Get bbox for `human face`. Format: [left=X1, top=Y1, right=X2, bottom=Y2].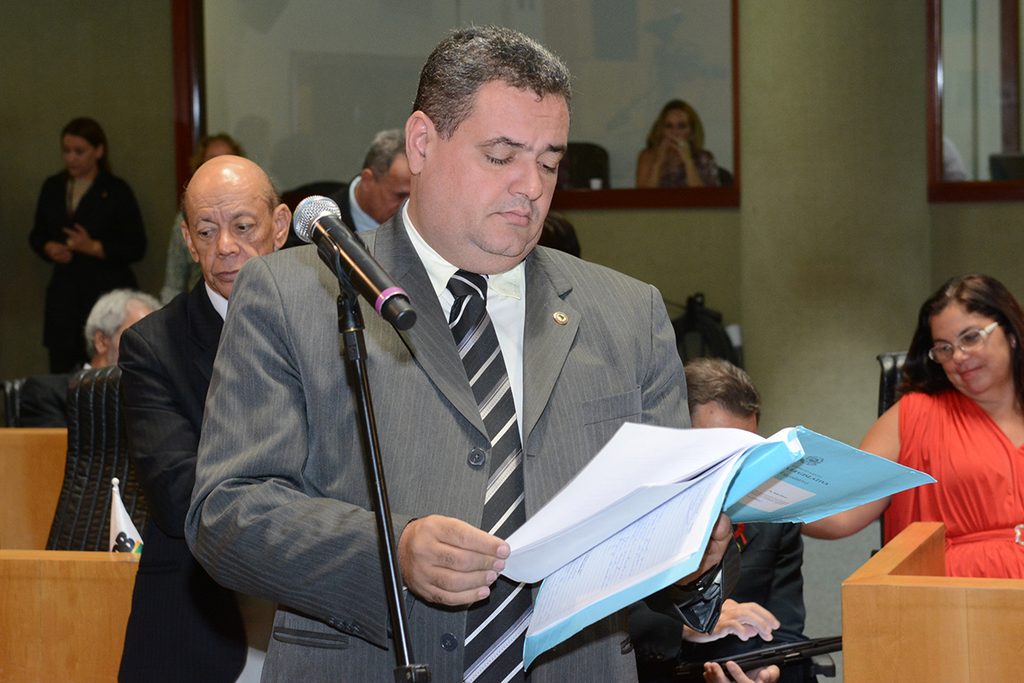
[left=189, top=187, right=271, bottom=293].
